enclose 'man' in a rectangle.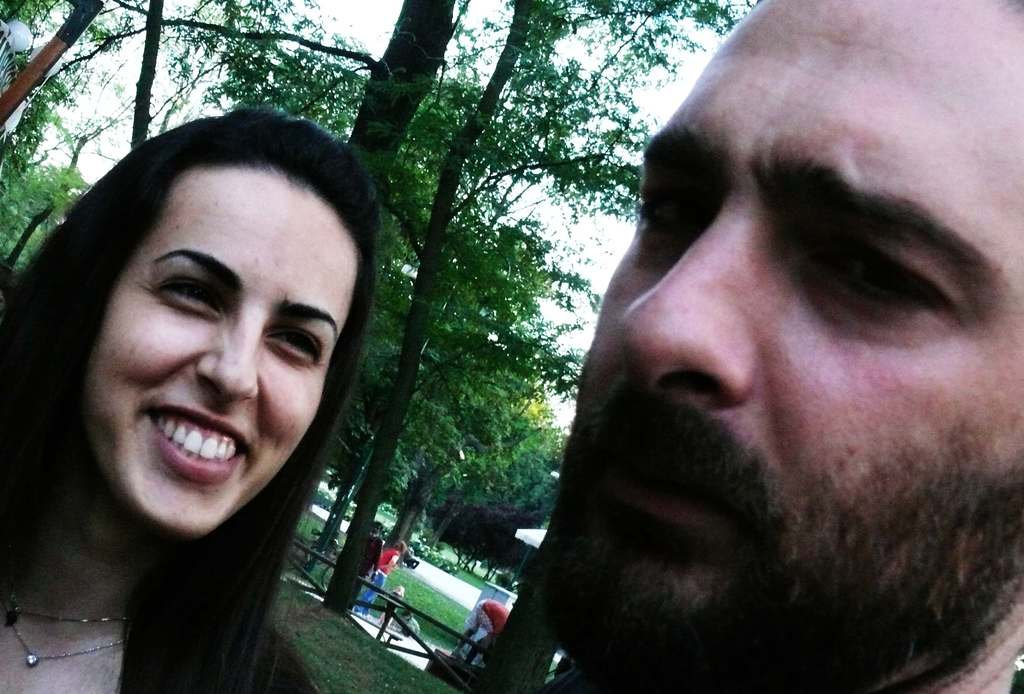
x1=452, y1=597, x2=510, y2=665.
